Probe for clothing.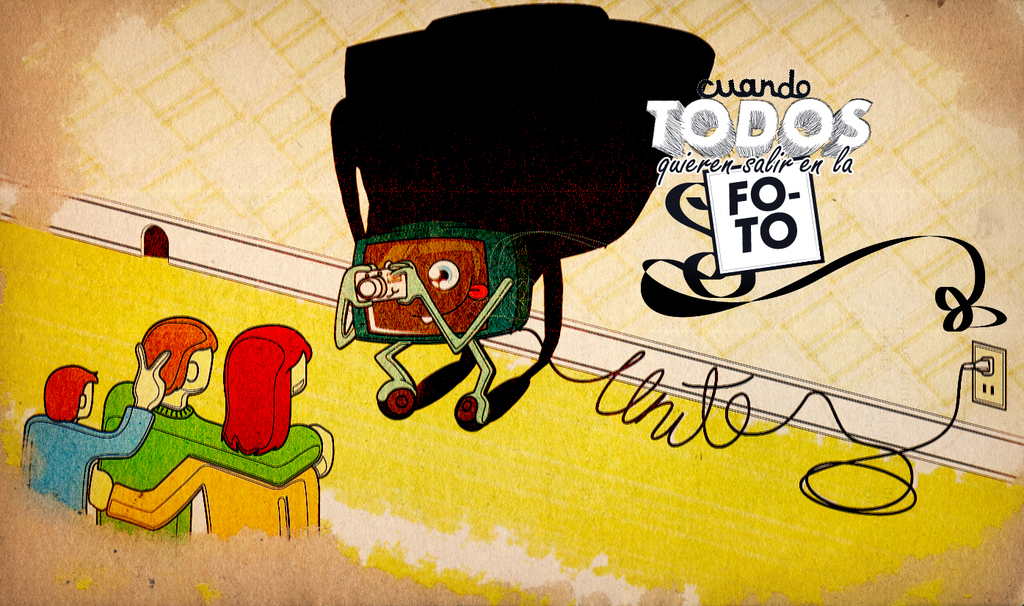
Probe result: left=17, top=401, right=159, bottom=514.
